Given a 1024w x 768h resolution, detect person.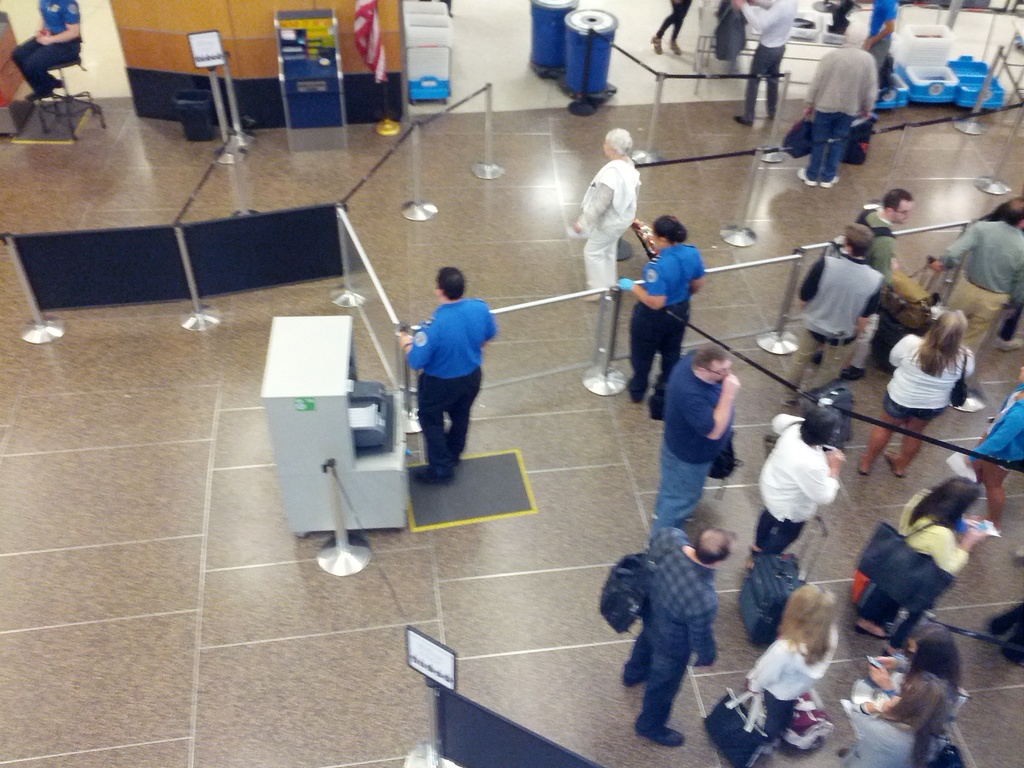
select_region(797, 26, 886, 184).
